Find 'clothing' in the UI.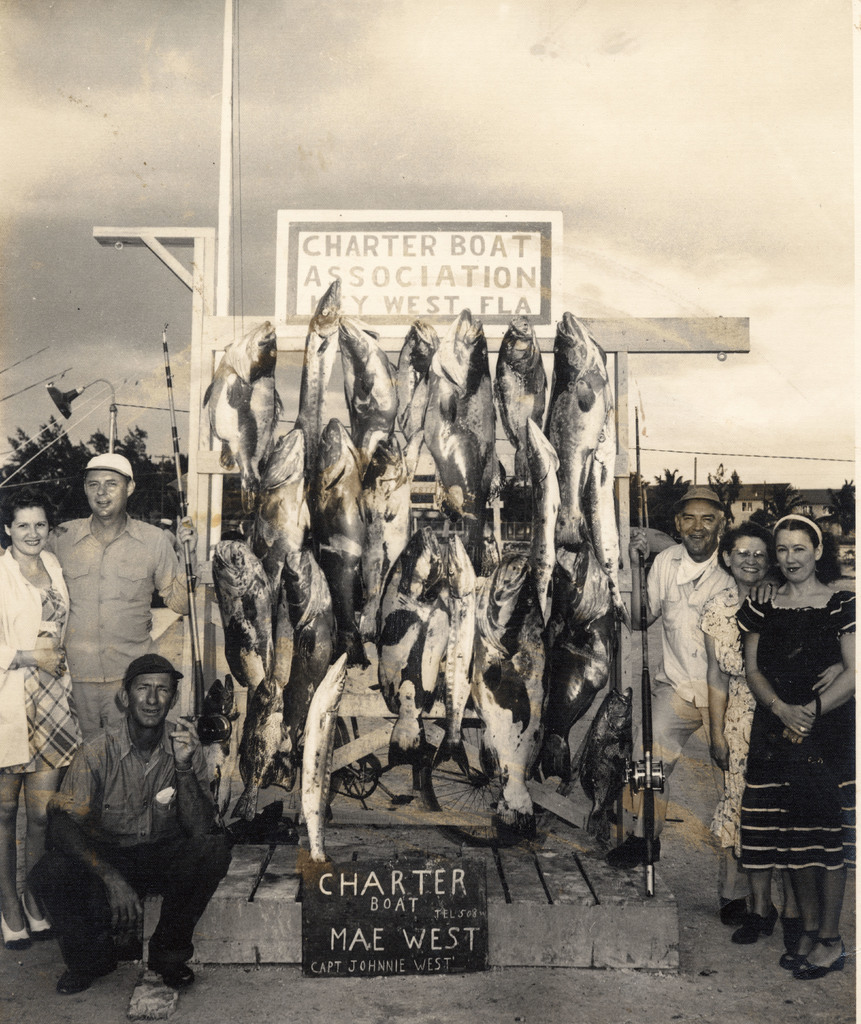
UI element at bbox=[33, 713, 242, 968].
